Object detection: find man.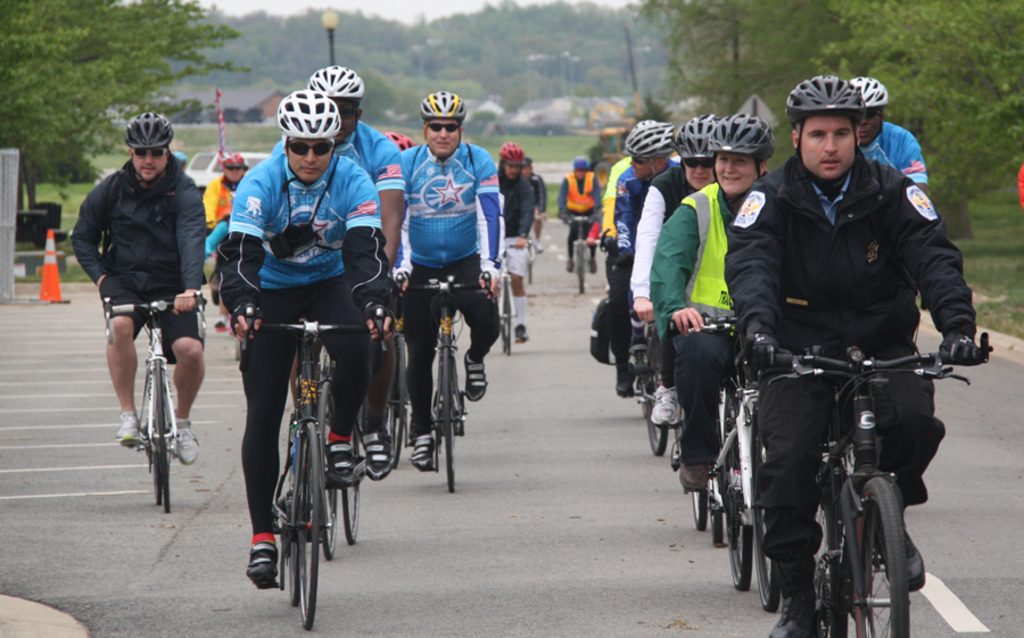
box(612, 117, 671, 395).
